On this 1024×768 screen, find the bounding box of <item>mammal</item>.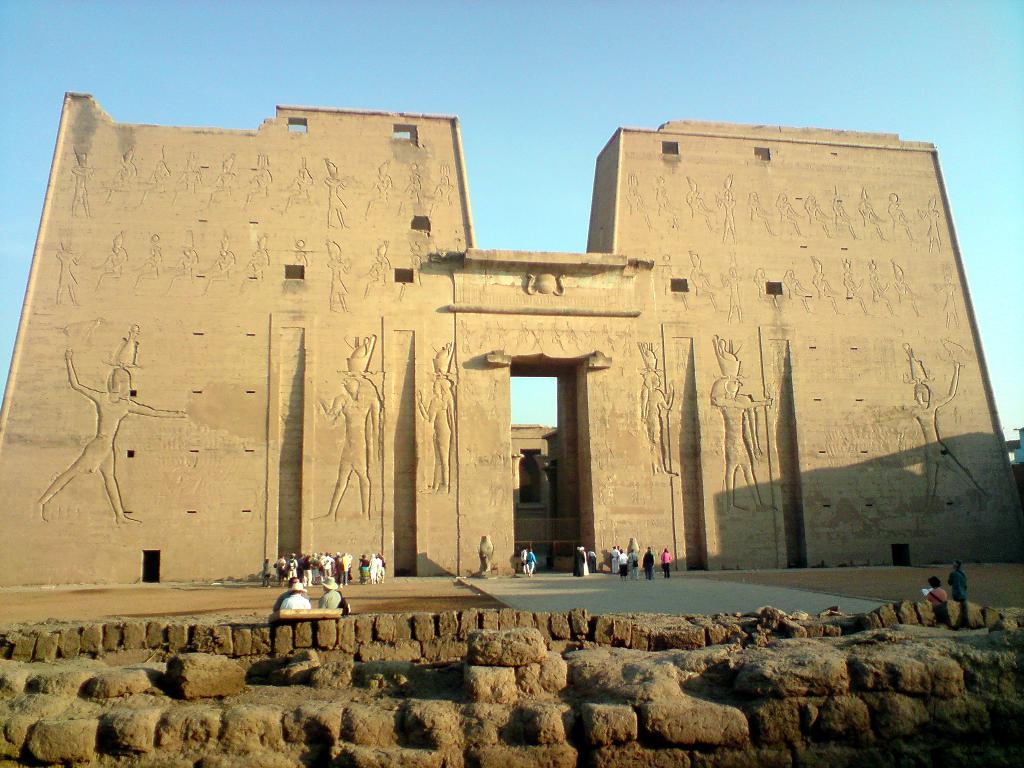
Bounding box: bbox=(413, 373, 454, 492).
